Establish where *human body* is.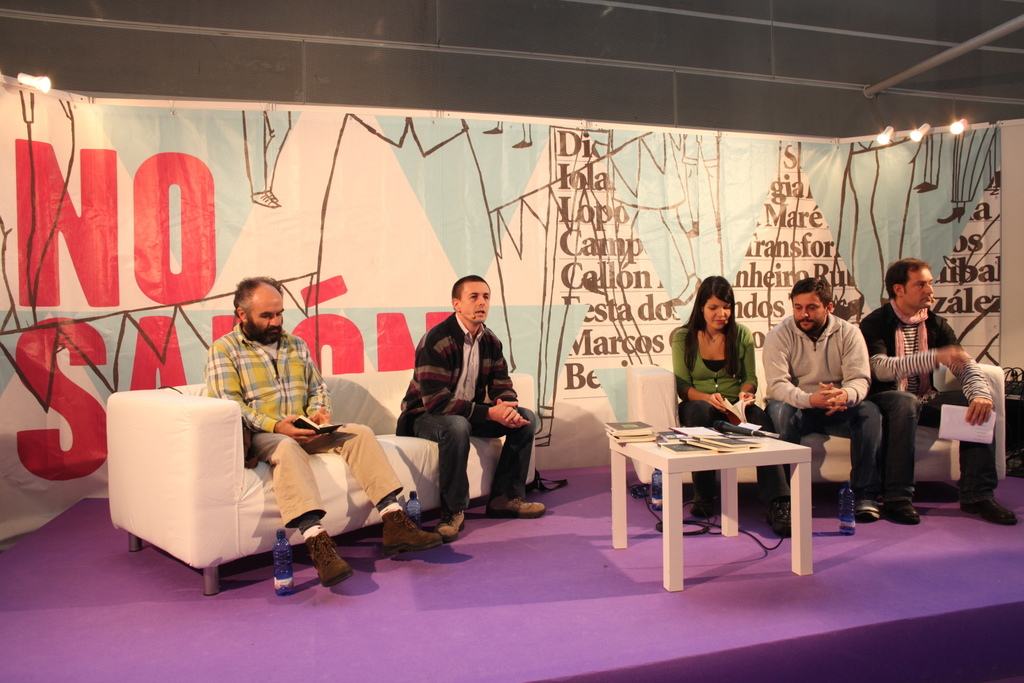
Established at x1=207, y1=271, x2=450, y2=586.
